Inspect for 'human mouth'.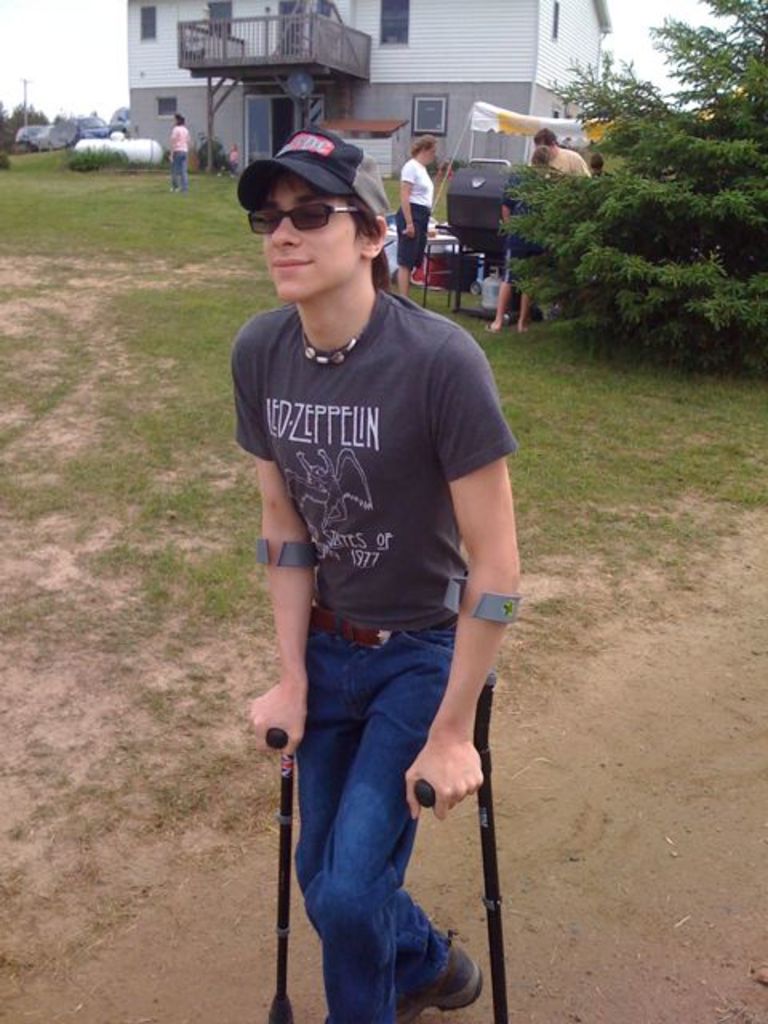
Inspection: (266,248,317,282).
